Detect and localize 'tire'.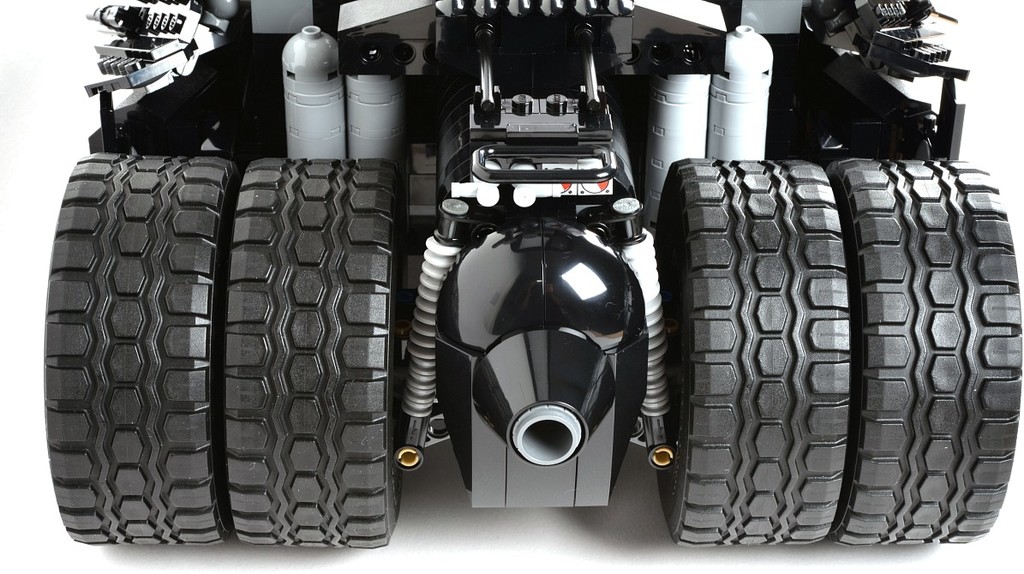
Localized at [225,158,410,550].
